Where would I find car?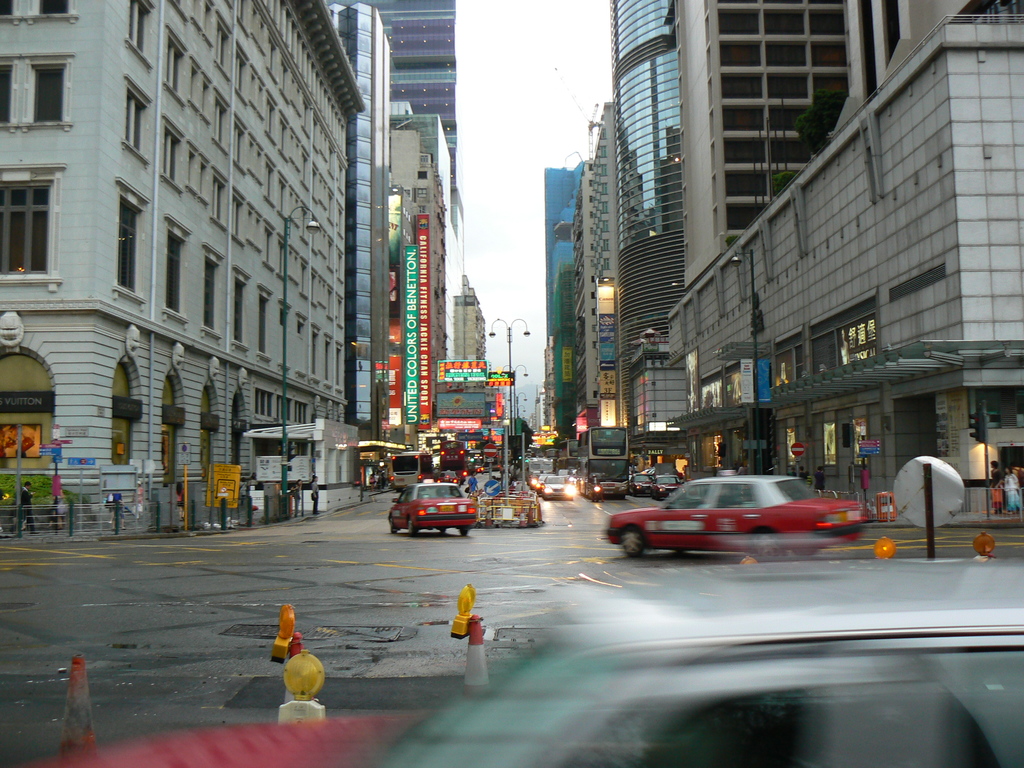
At {"left": 542, "top": 476, "right": 575, "bottom": 500}.
